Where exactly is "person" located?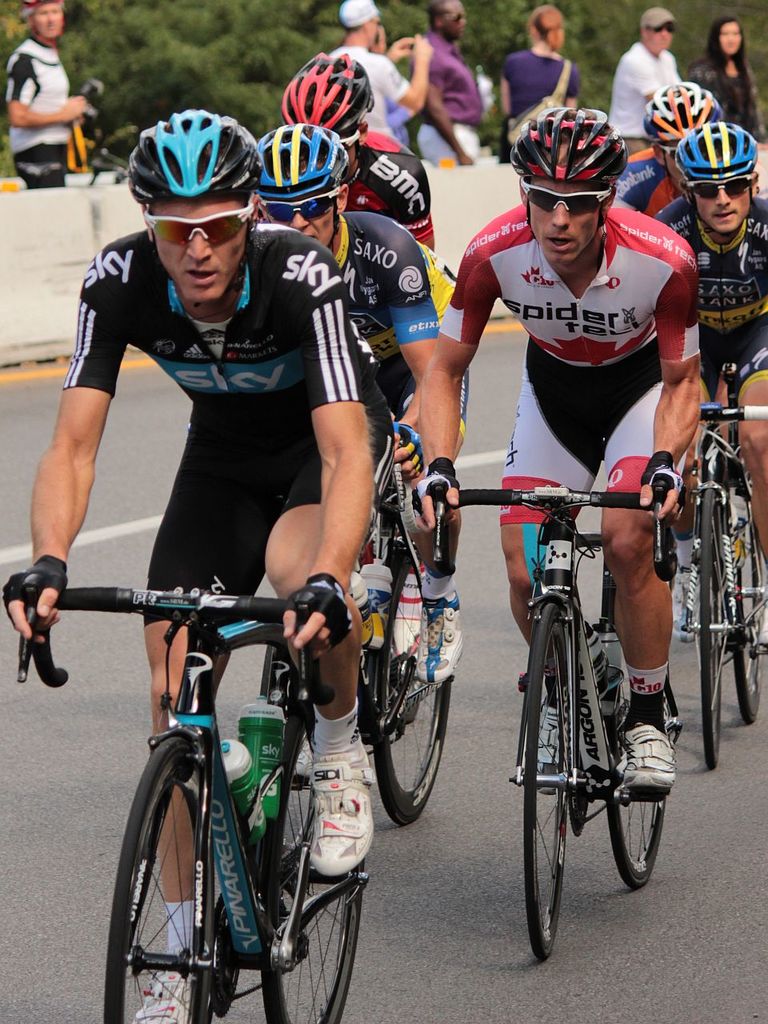
Its bounding box is <bbox>693, 11, 767, 149</bbox>.
